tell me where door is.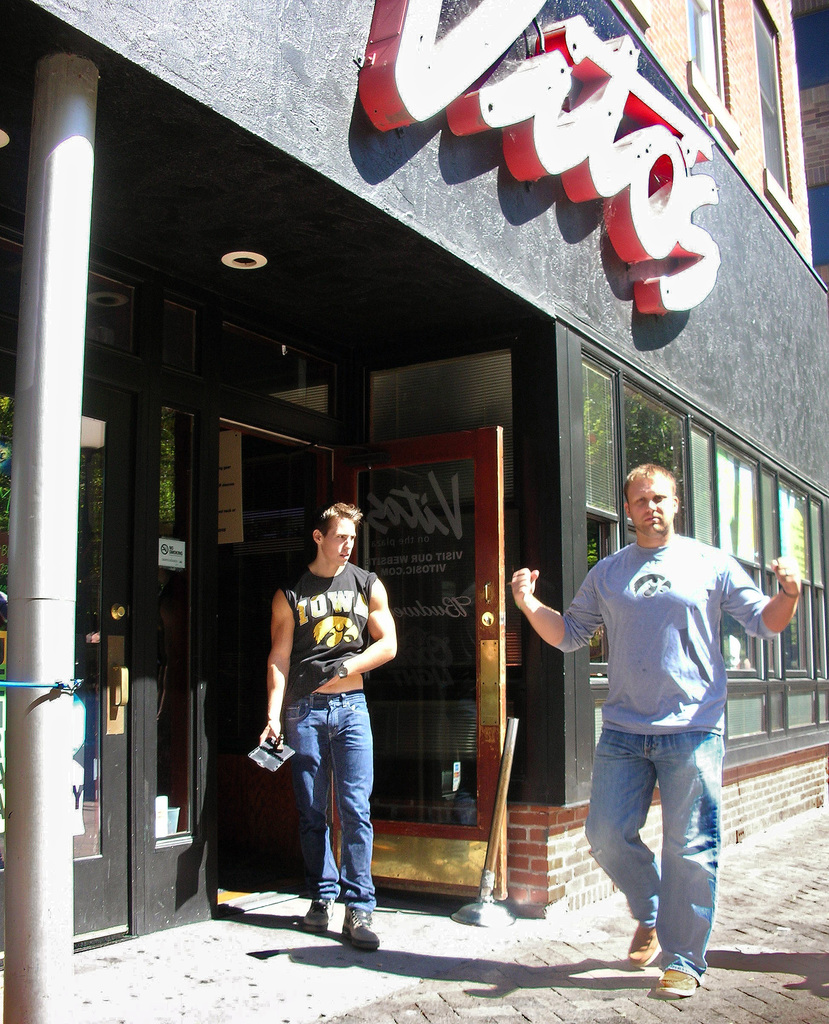
door is at x1=80 y1=317 x2=249 y2=912.
